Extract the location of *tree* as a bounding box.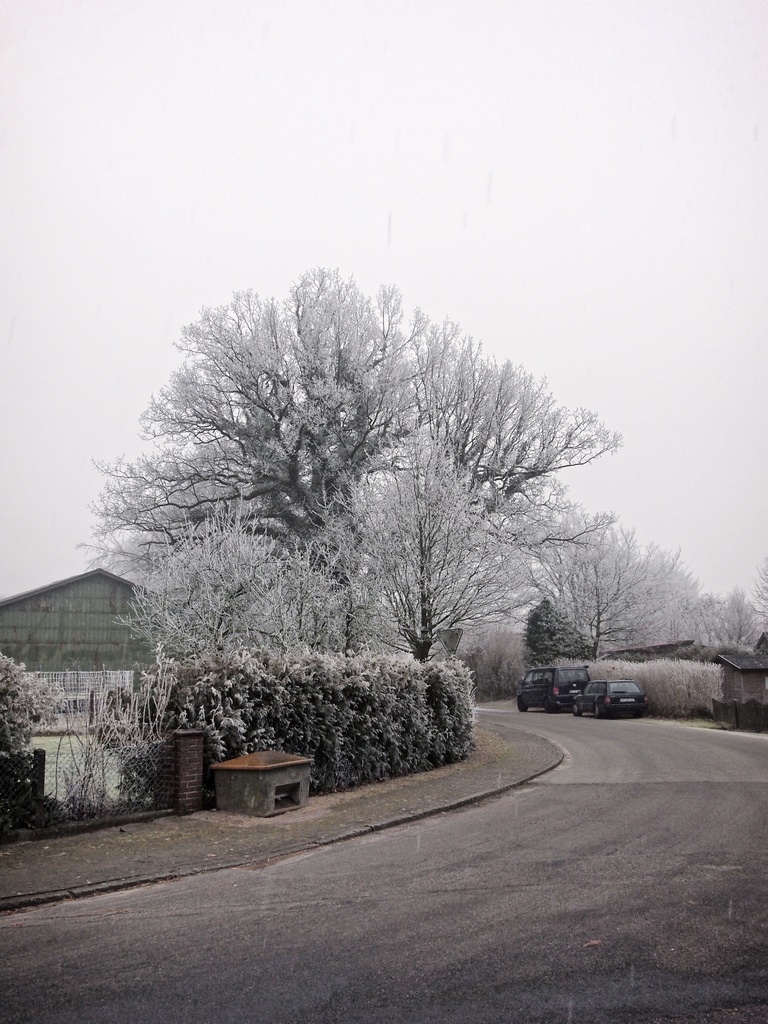
BBox(737, 556, 767, 659).
